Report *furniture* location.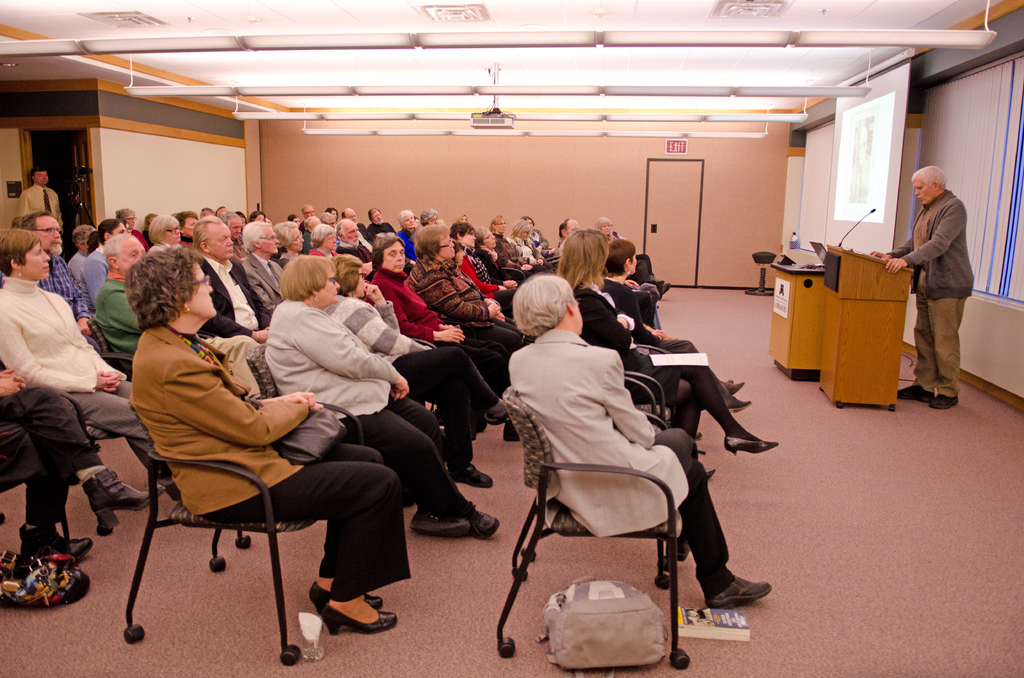
Report: x1=243 y1=341 x2=364 y2=448.
